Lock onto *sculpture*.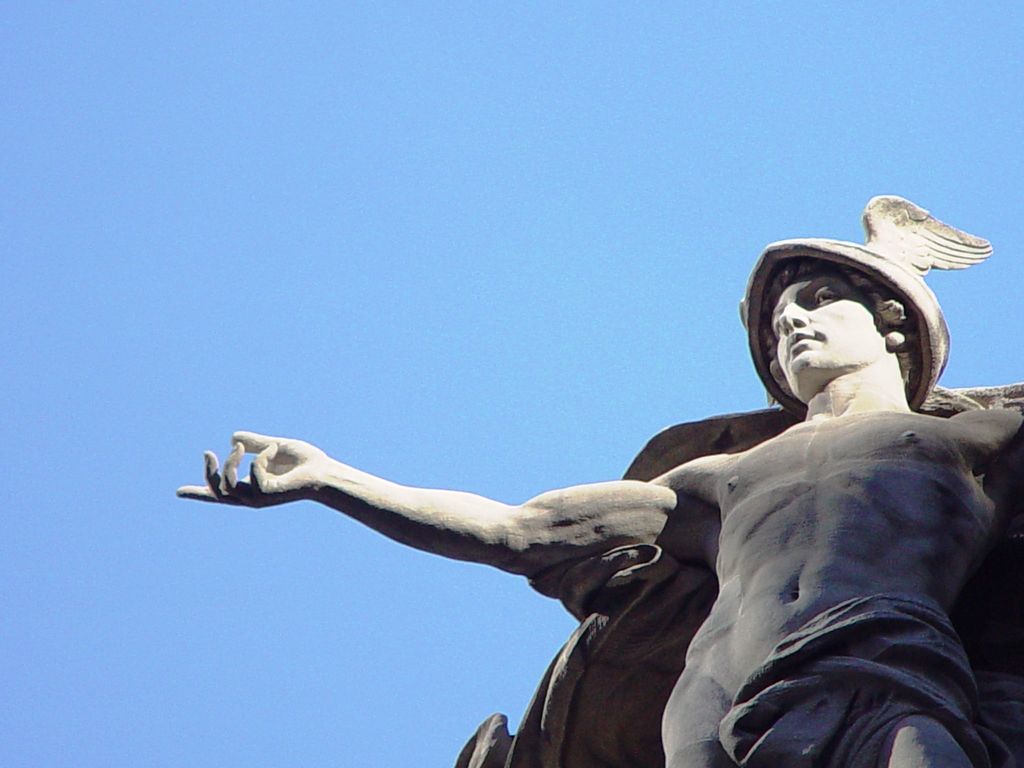
Locked: box(209, 186, 999, 749).
